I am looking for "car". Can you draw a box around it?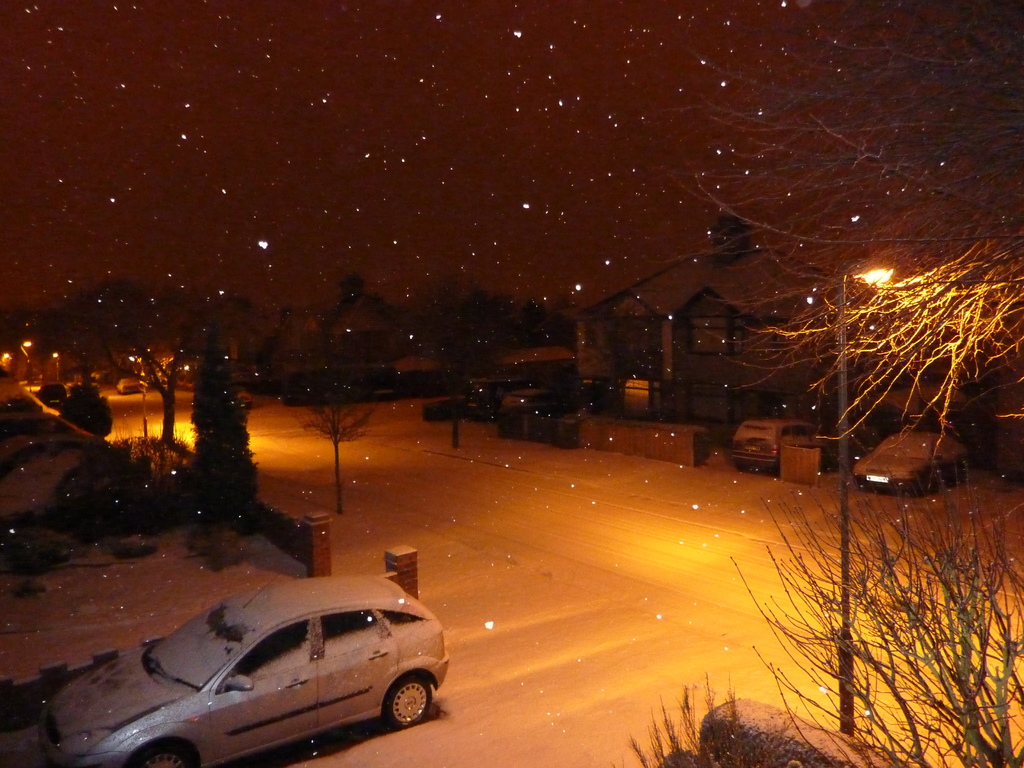
Sure, the bounding box is bbox=(727, 423, 828, 467).
